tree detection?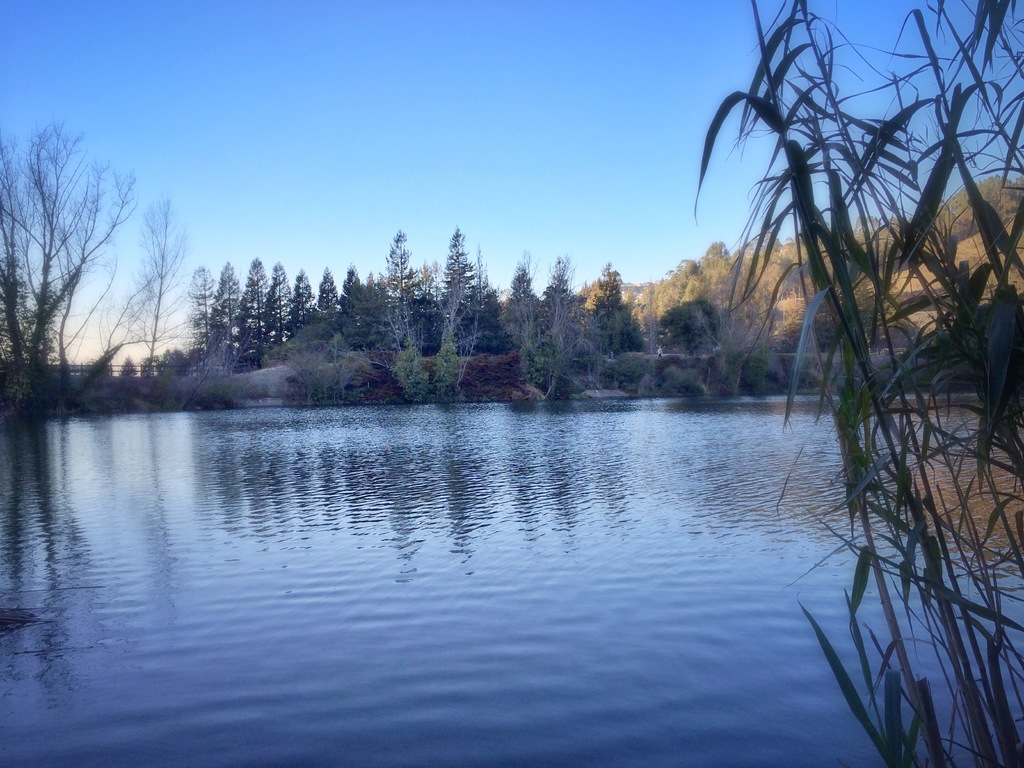
Rect(381, 223, 422, 340)
